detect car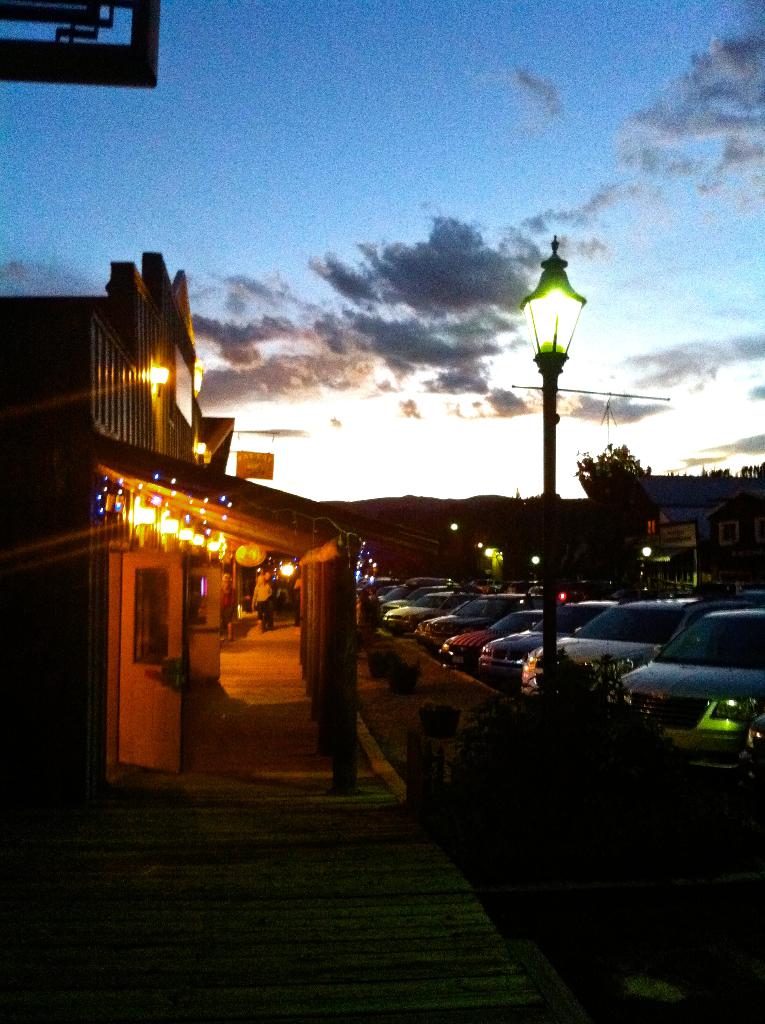
[591, 609, 756, 725]
